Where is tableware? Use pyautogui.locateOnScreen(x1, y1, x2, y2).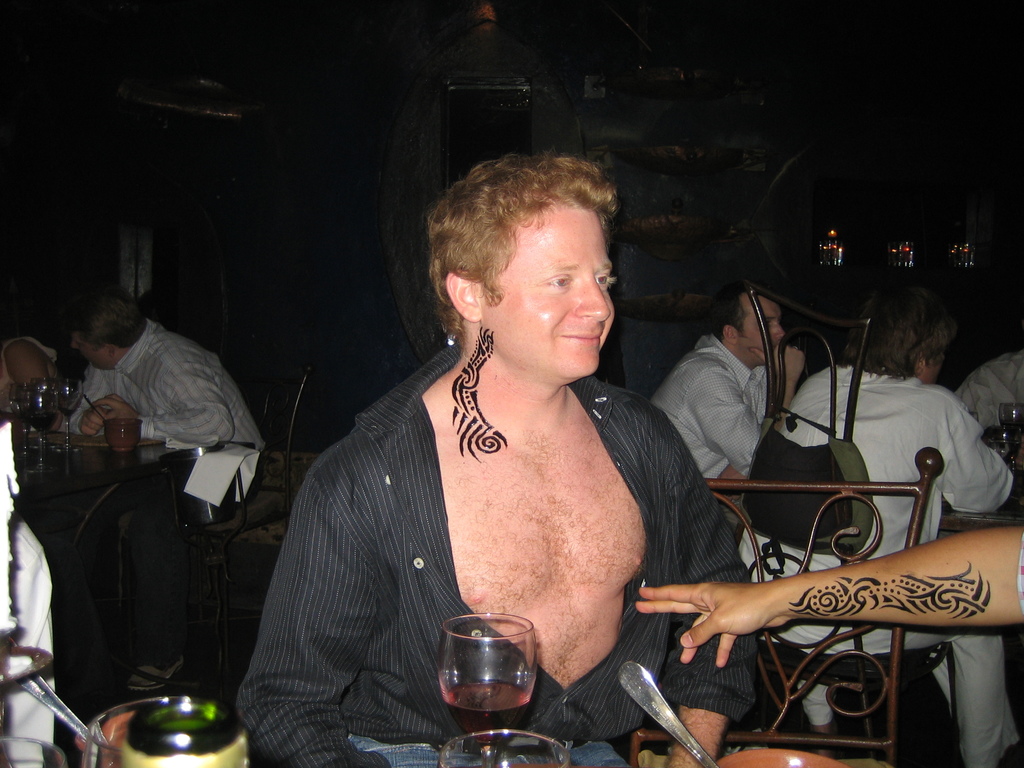
pyautogui.locateOnScreen(417, 607, 547, 740).
